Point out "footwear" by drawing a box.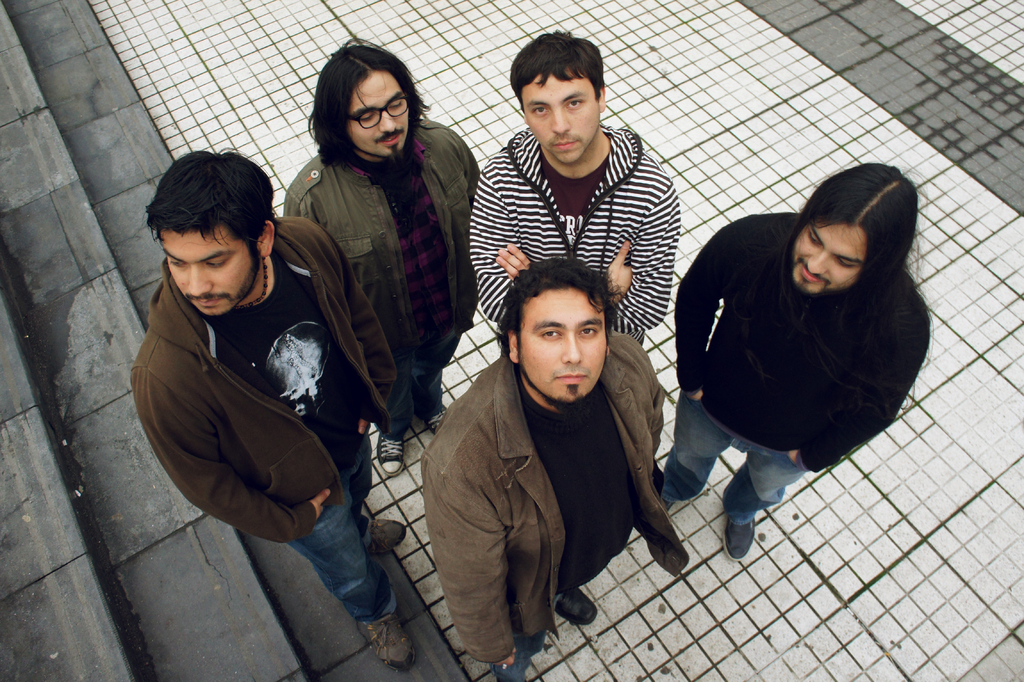
{"x1": 379, "y1": 433, "x2": 405, "y2": 476}.
